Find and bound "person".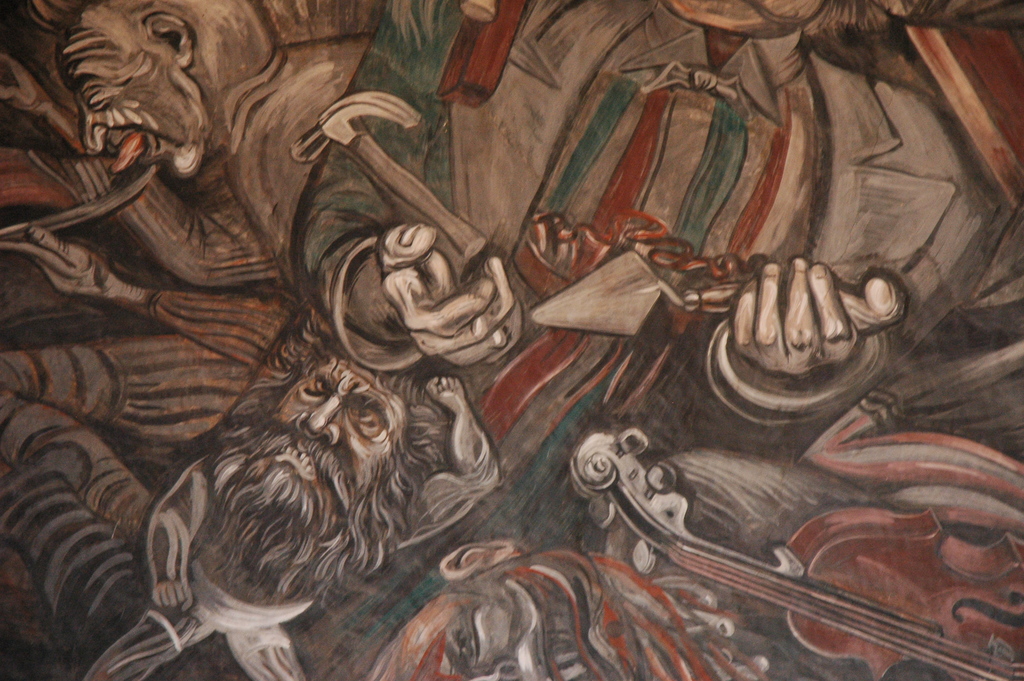
Bound: bbox(0, 305, 447, 680).
